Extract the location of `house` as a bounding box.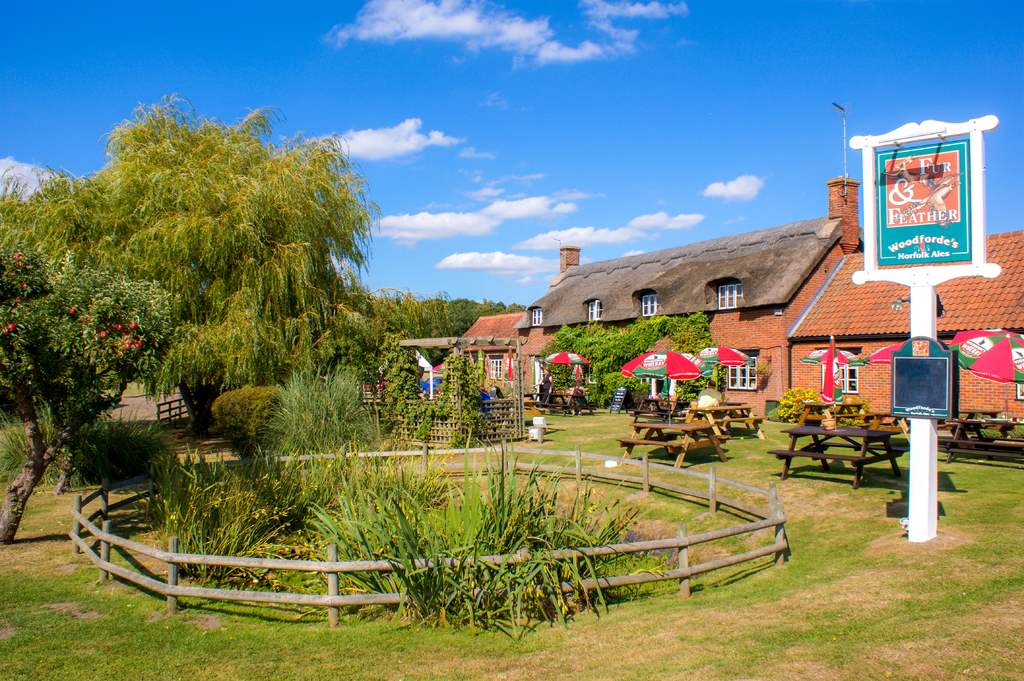
box(445, 175, 1023, 444).
